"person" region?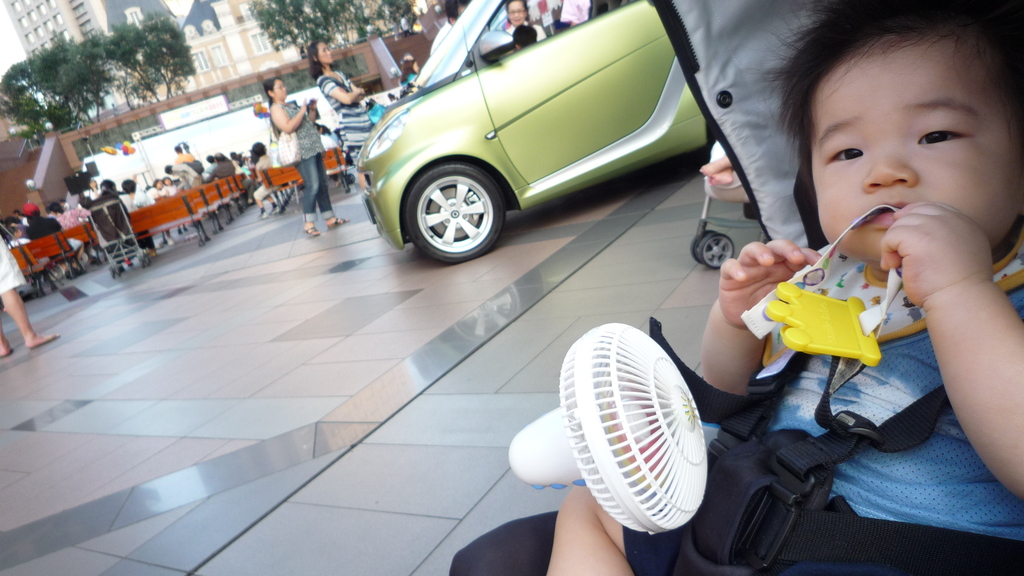
501 0 544 49
